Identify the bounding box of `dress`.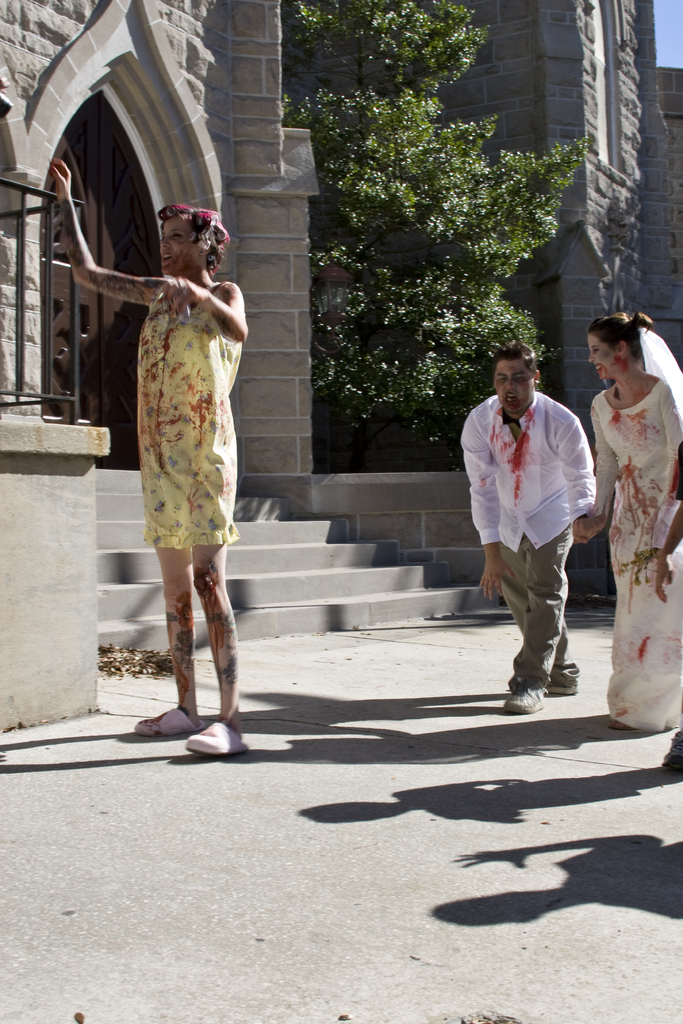
Rect(138, 280, 239, 548).
